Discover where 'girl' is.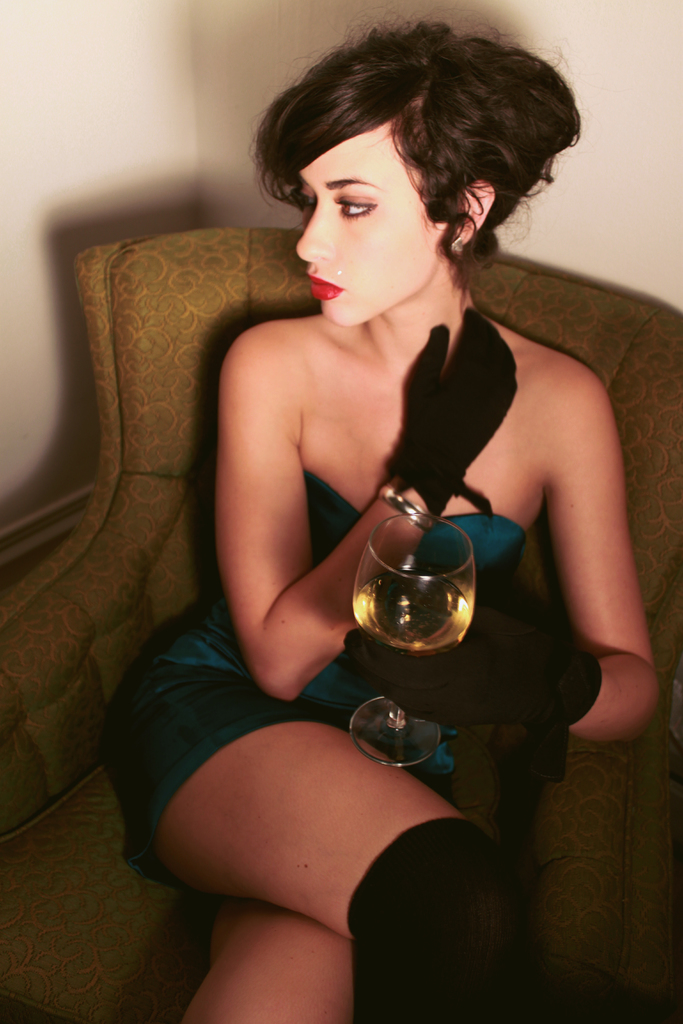
Discovered at x1=107 y1=24 x2=664 y2=1023.
